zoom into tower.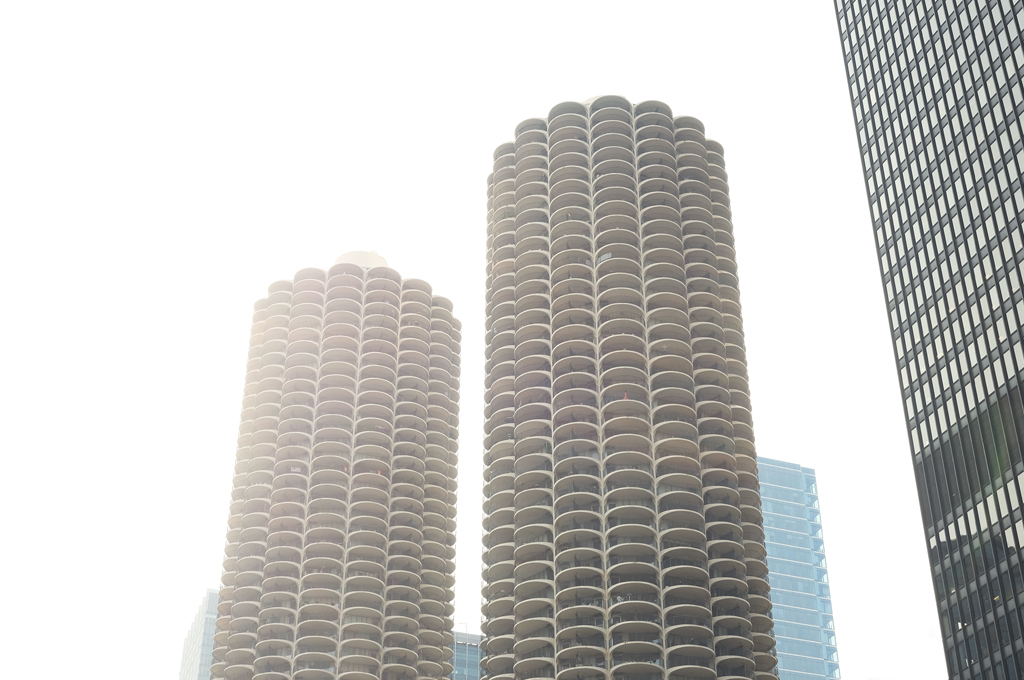
Zoom target: detection(445, 50, 826, 679).
